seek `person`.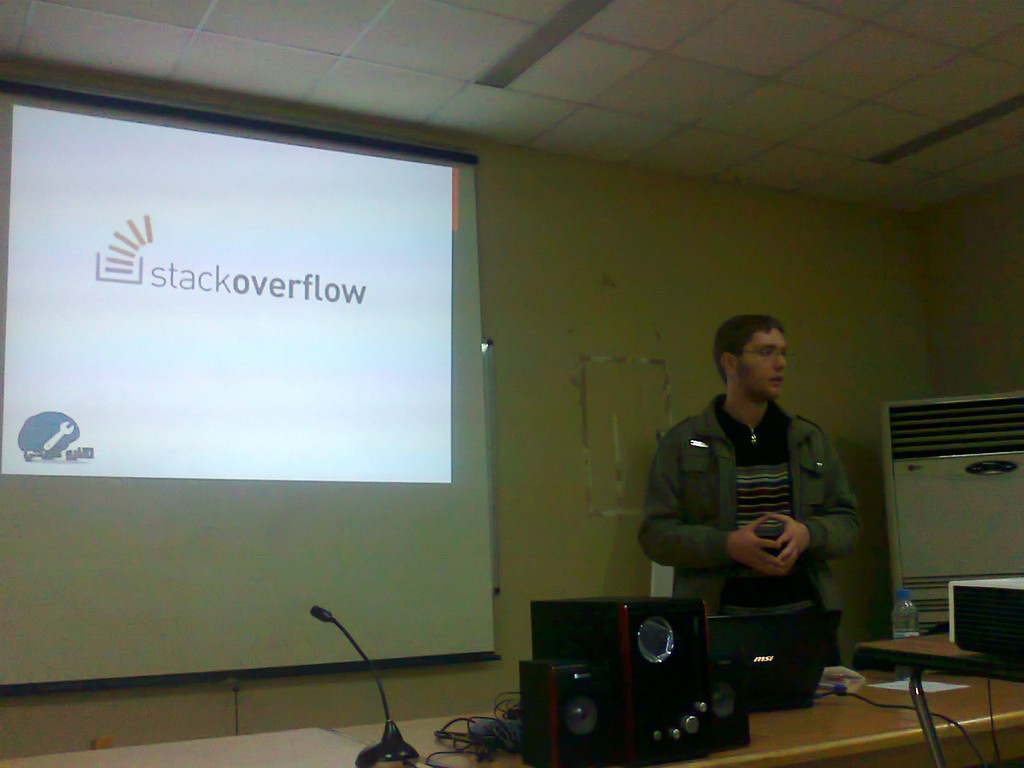
left=644, top=308, right=870, bottom=611.
